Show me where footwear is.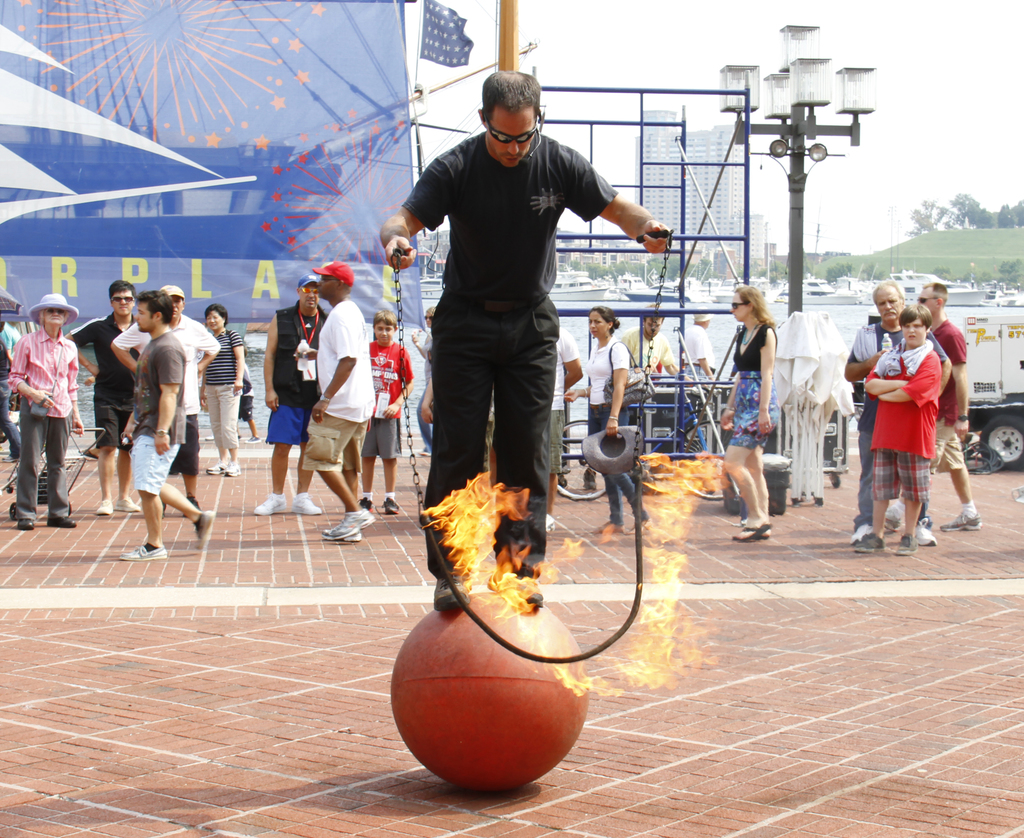
footwear is at 362/496/376/509.
